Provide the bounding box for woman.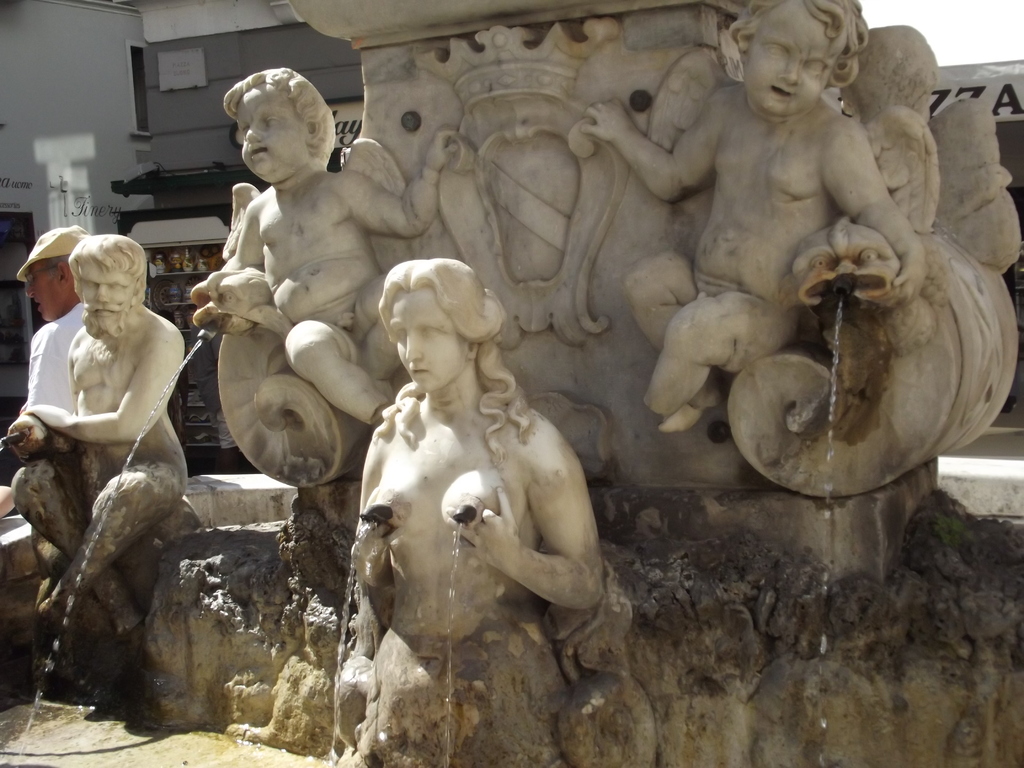
336,222,609,722.
